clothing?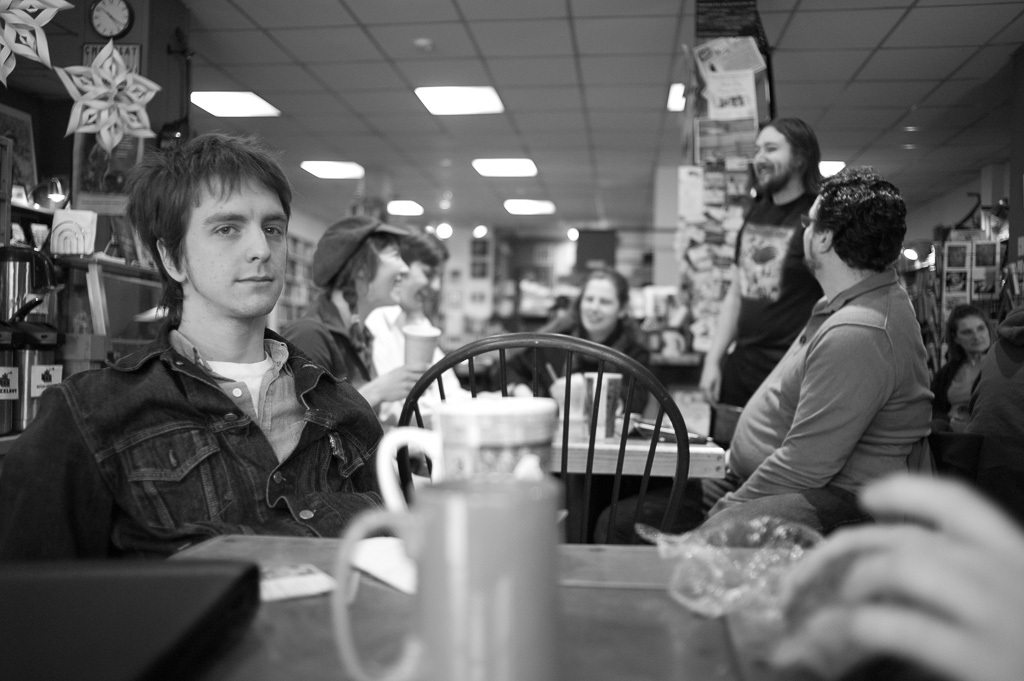
[x1=966, y1=306, x2=1023, y2=430]
